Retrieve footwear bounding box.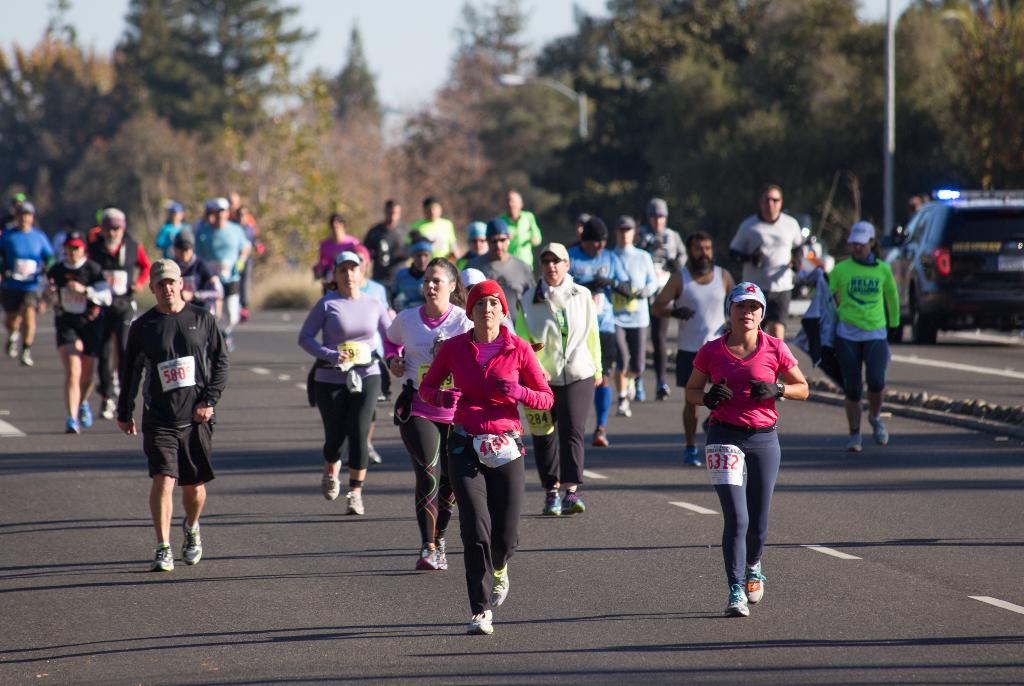
Bounding box: x1=22 y1=350 x2=36 y2=366.
